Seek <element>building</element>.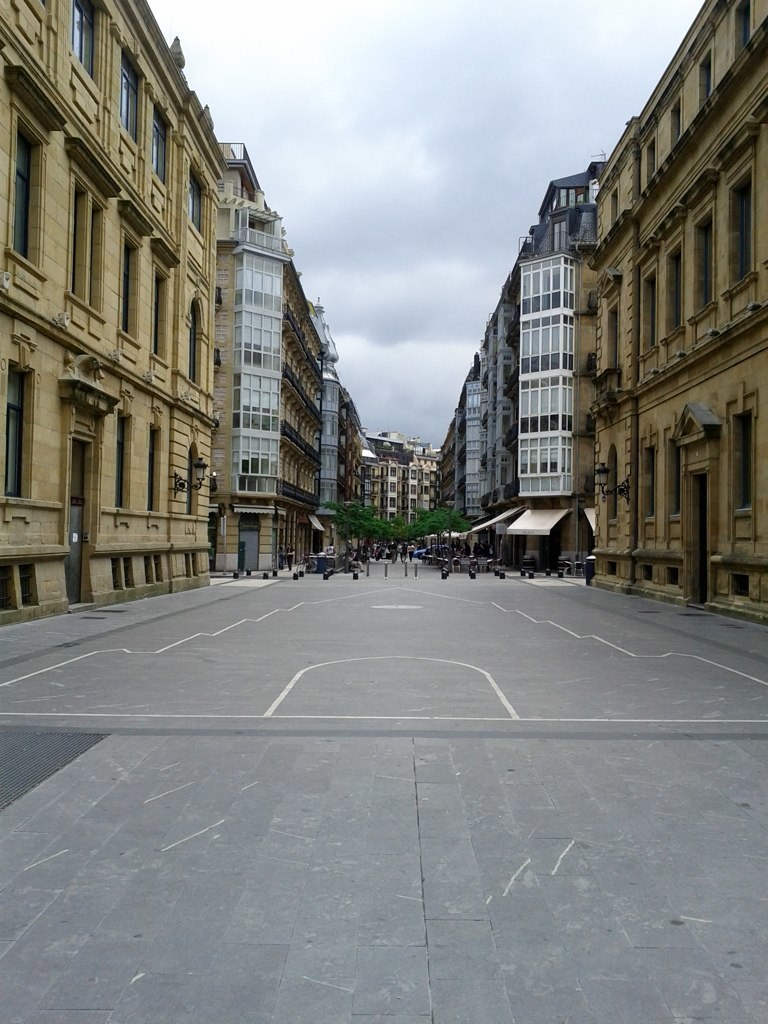
bbox(587, 0, 767, 621).
